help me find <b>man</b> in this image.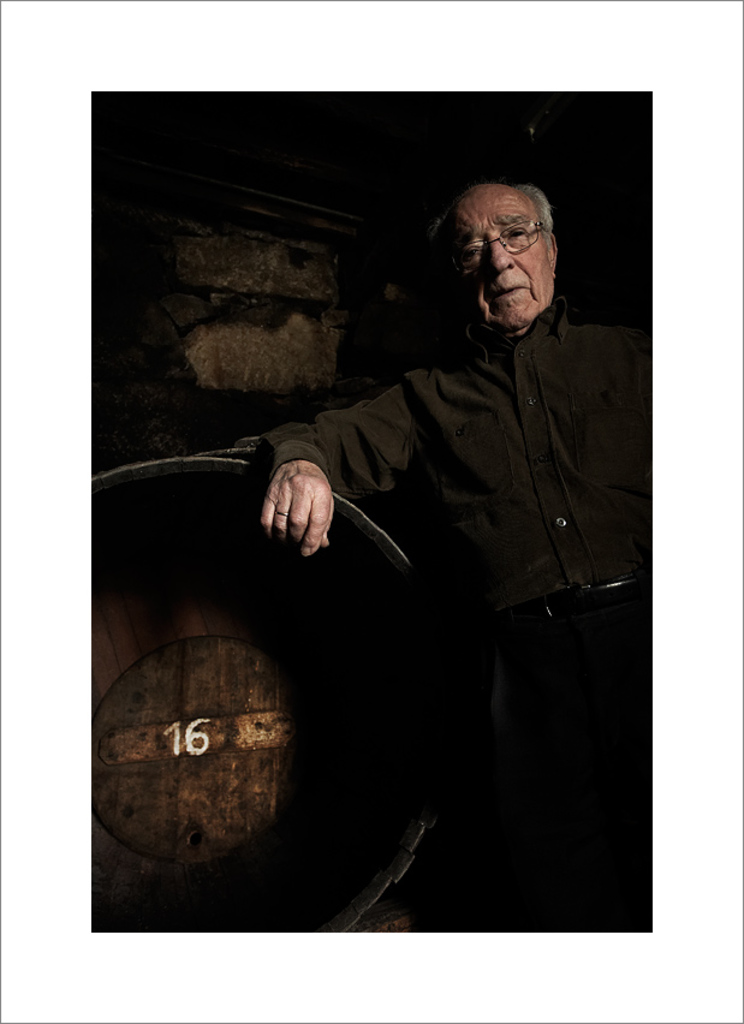
Found it: x1=166, y1=157, x2=661, y2=847.
